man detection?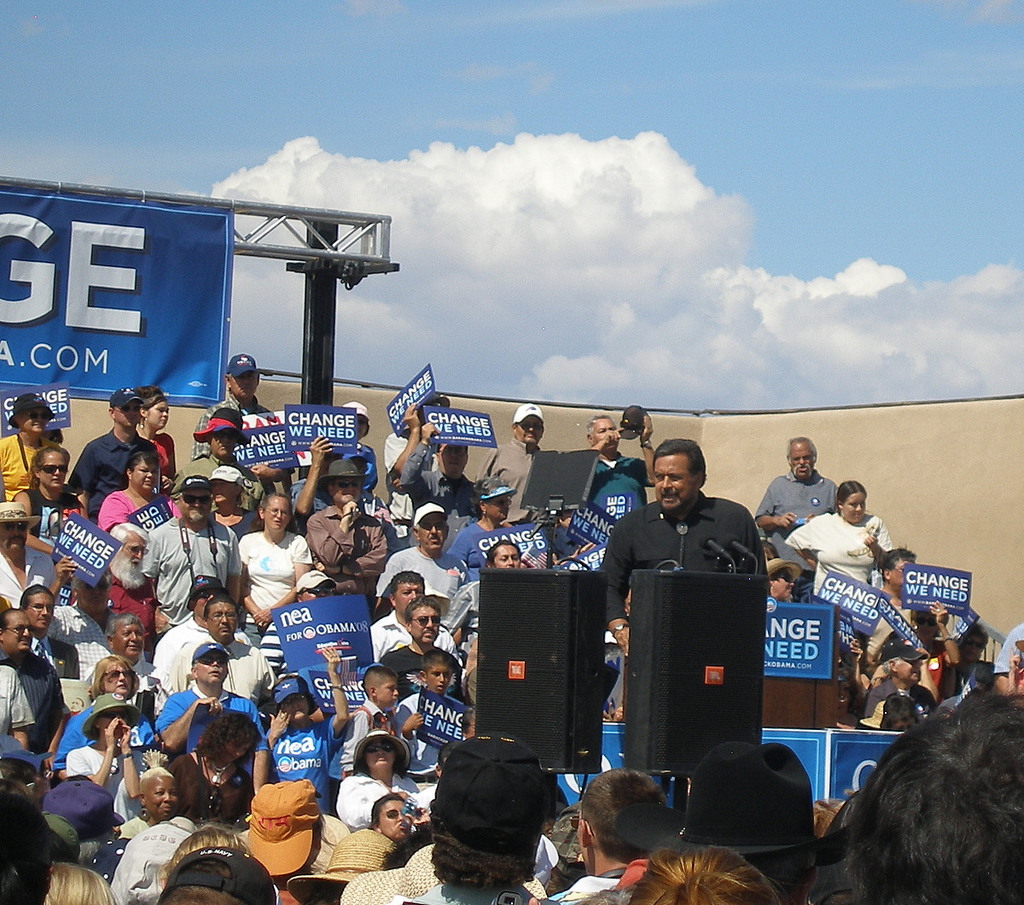
bbox(438, 540, 527, 704)
